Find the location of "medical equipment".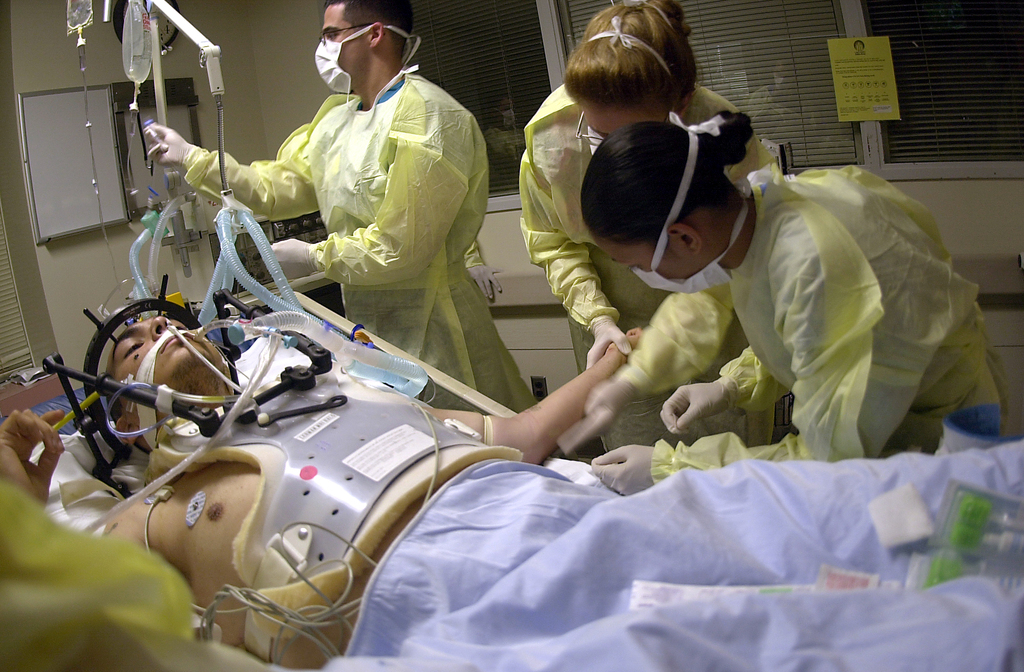
Location: bbox=[125, 187, 425, 393].
